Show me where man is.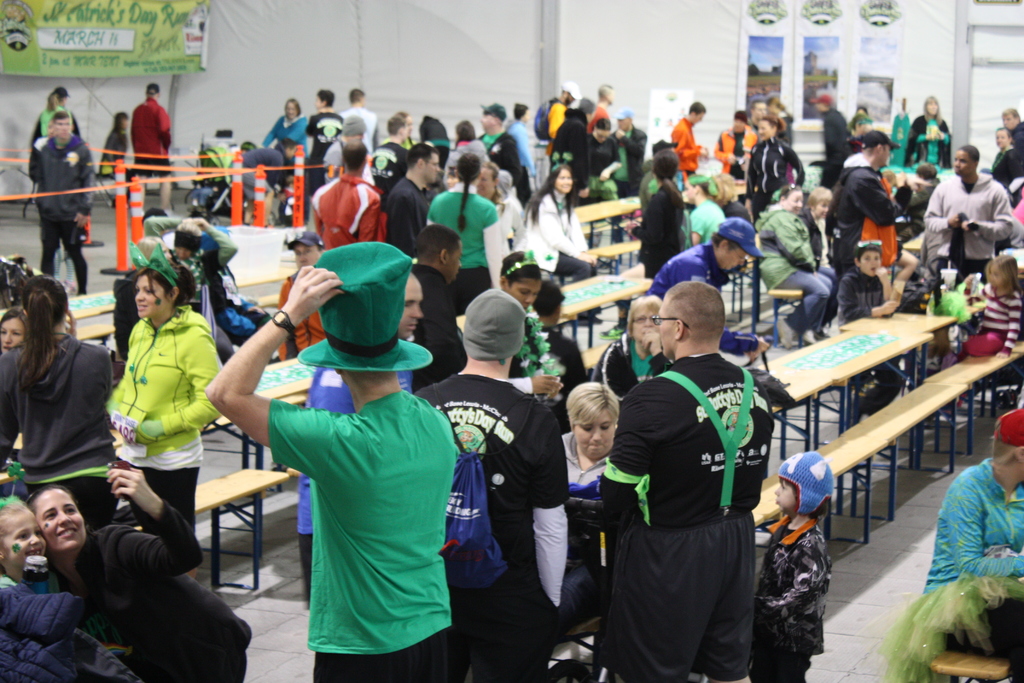
man is at <bbox>381, 142, 439, 253</bbox>.
